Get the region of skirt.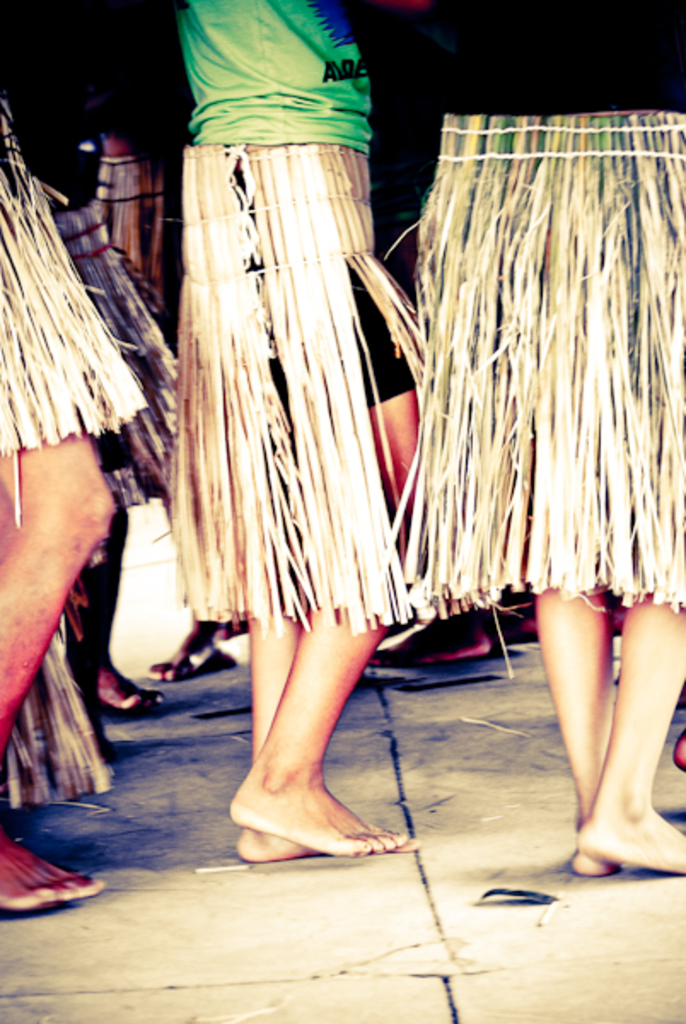
BBox(0, 616, 123, 802).
